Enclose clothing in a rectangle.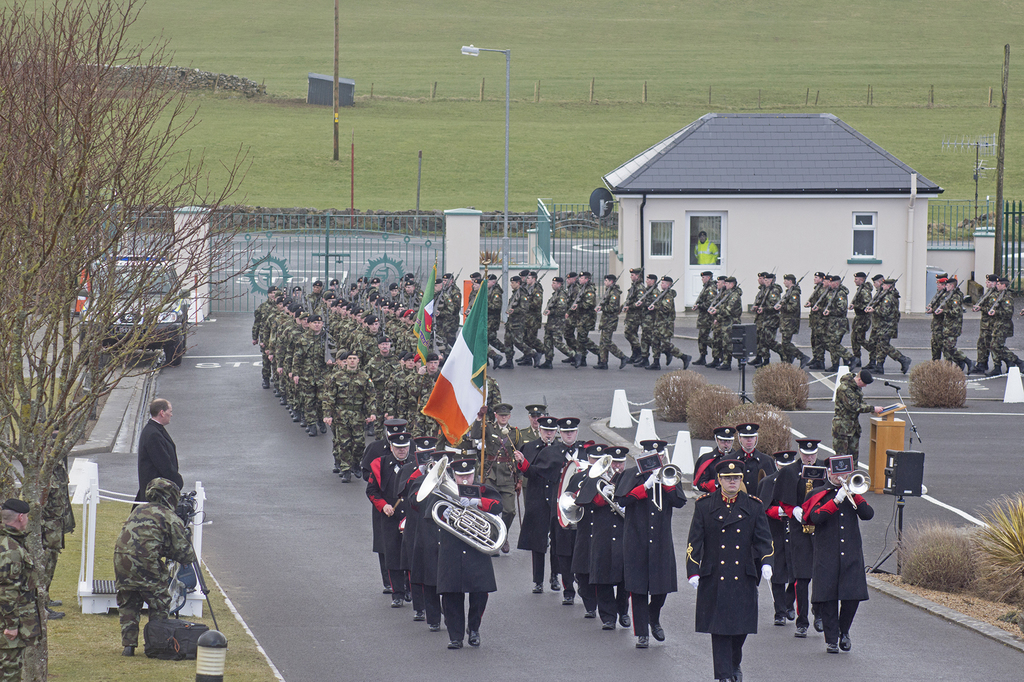
left=118, top=477, right=193, bottom=648.
